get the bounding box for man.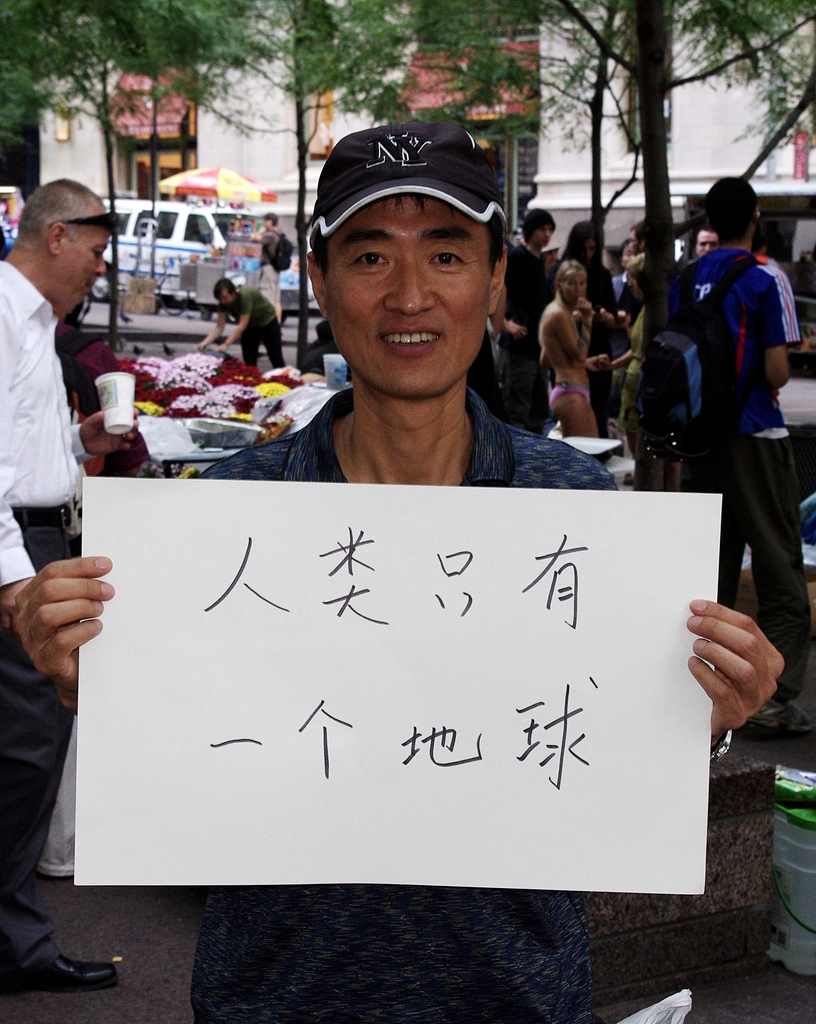
rect(502, 207, 551, 435).
